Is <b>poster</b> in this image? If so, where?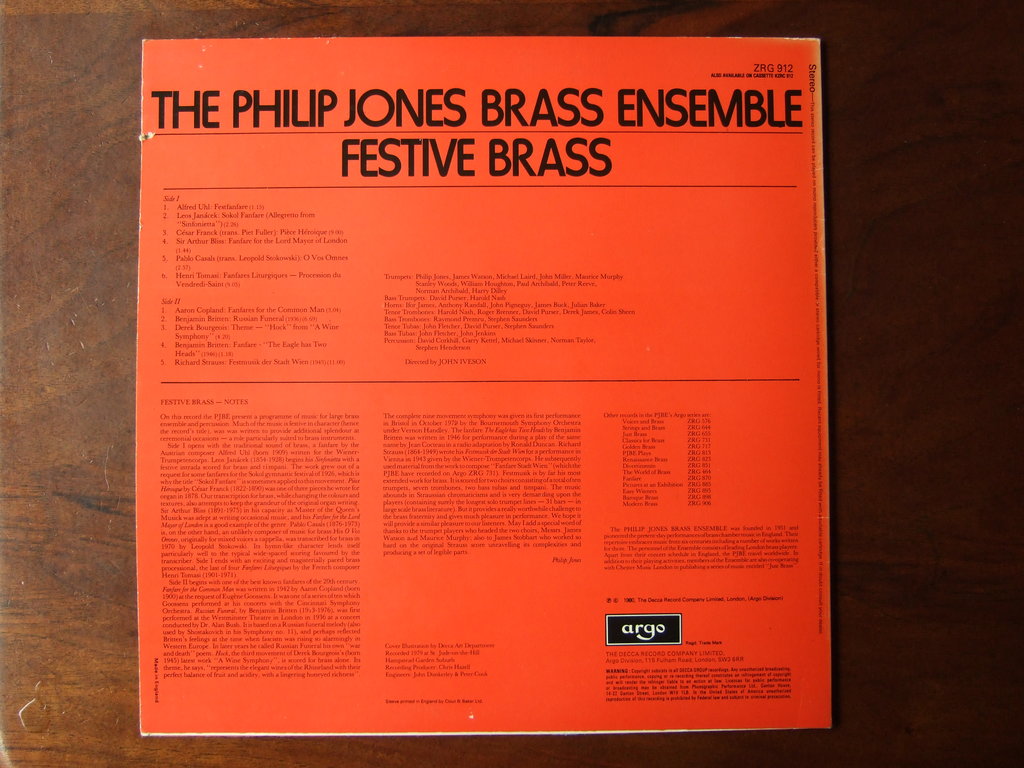
Yes, at (142,35,827,736).
